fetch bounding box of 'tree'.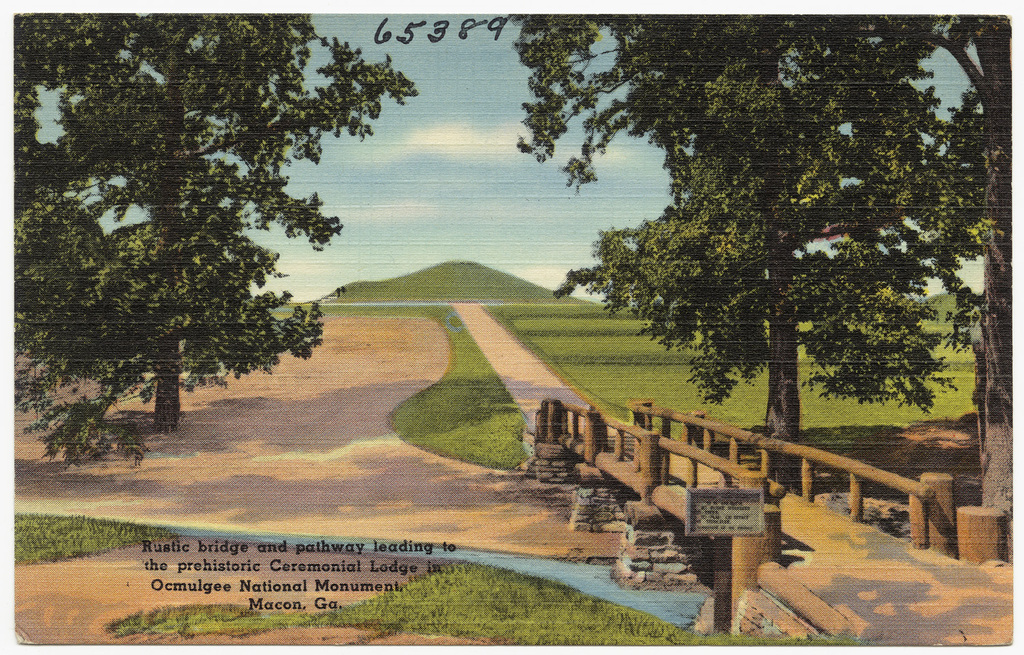
Bbox: <bbox>505, 0, 986, 447</bbox>.
